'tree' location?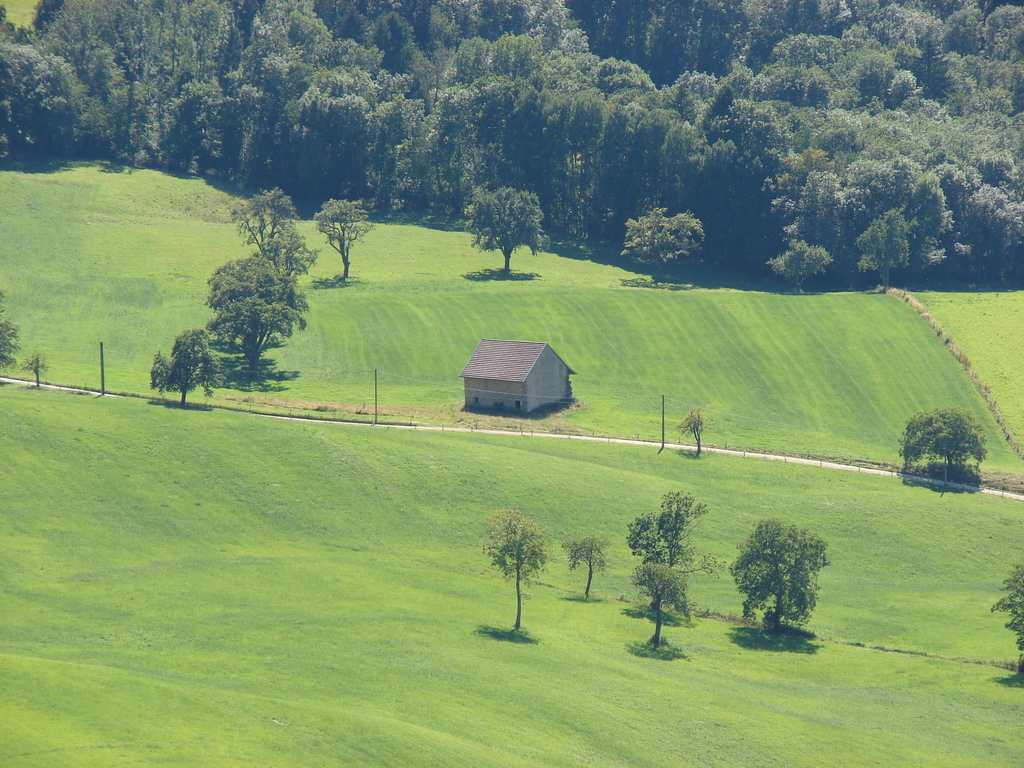
[x1=483, y1=508, x2=548, y2=625]
